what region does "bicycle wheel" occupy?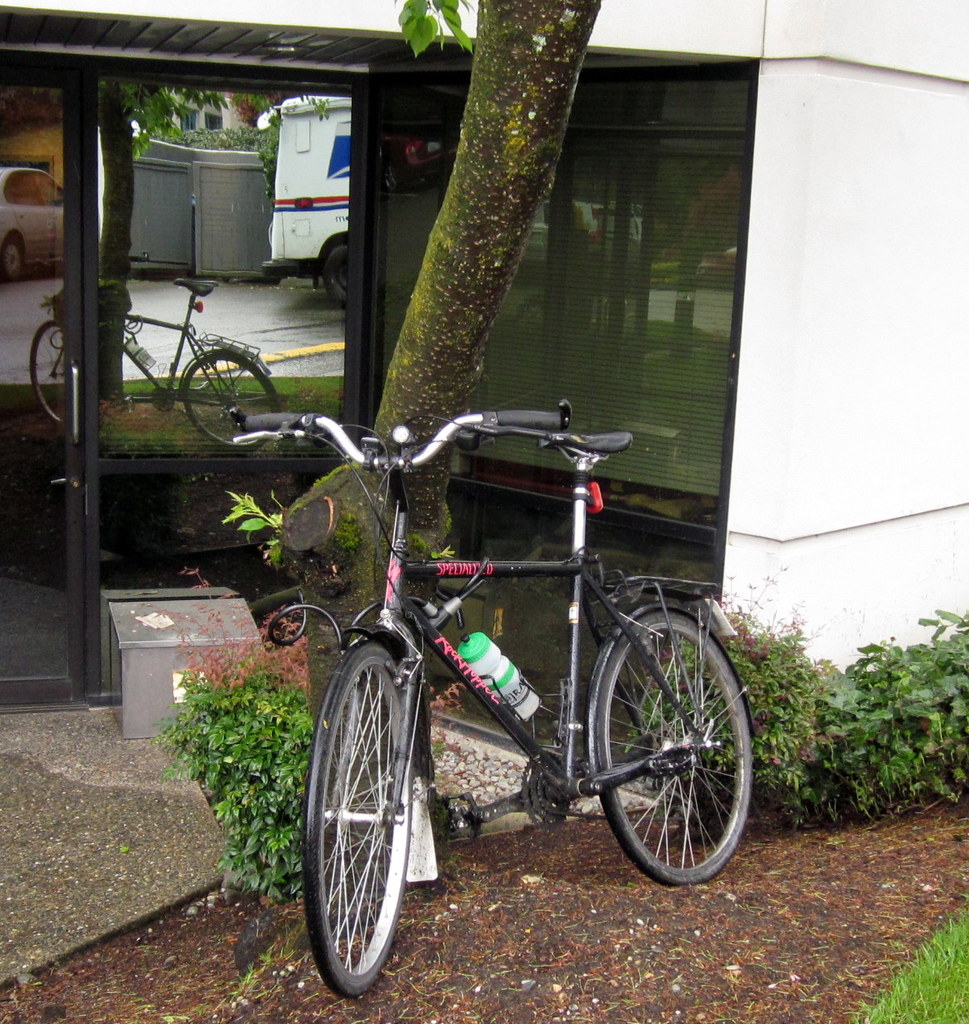
bbox(300, 630, 436, 997).
